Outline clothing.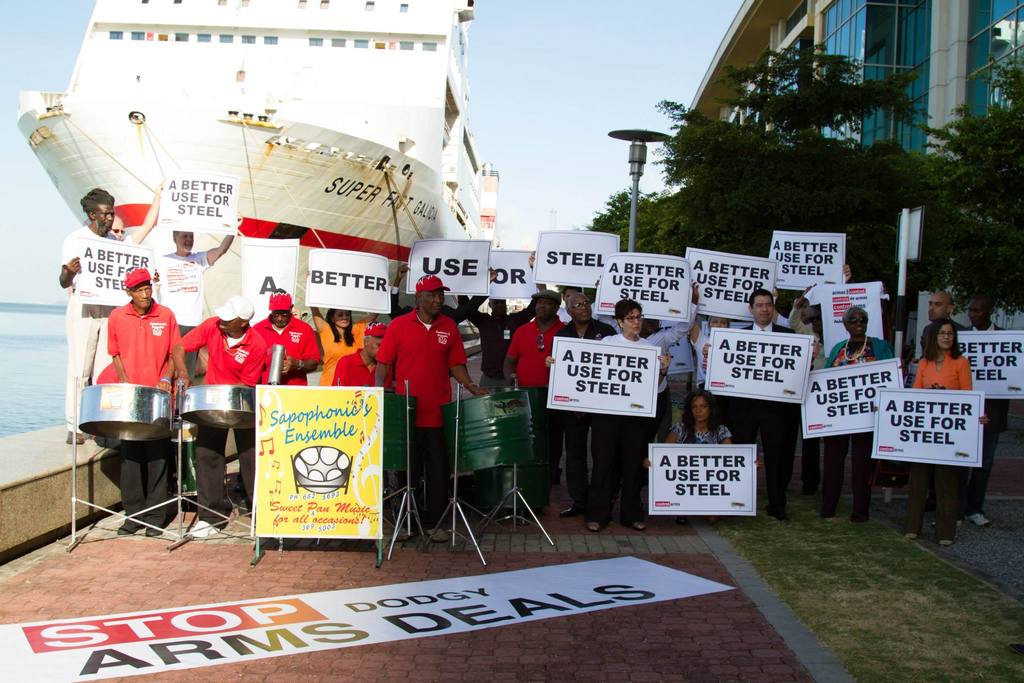
Outline: [743, 323, 799, 332].
